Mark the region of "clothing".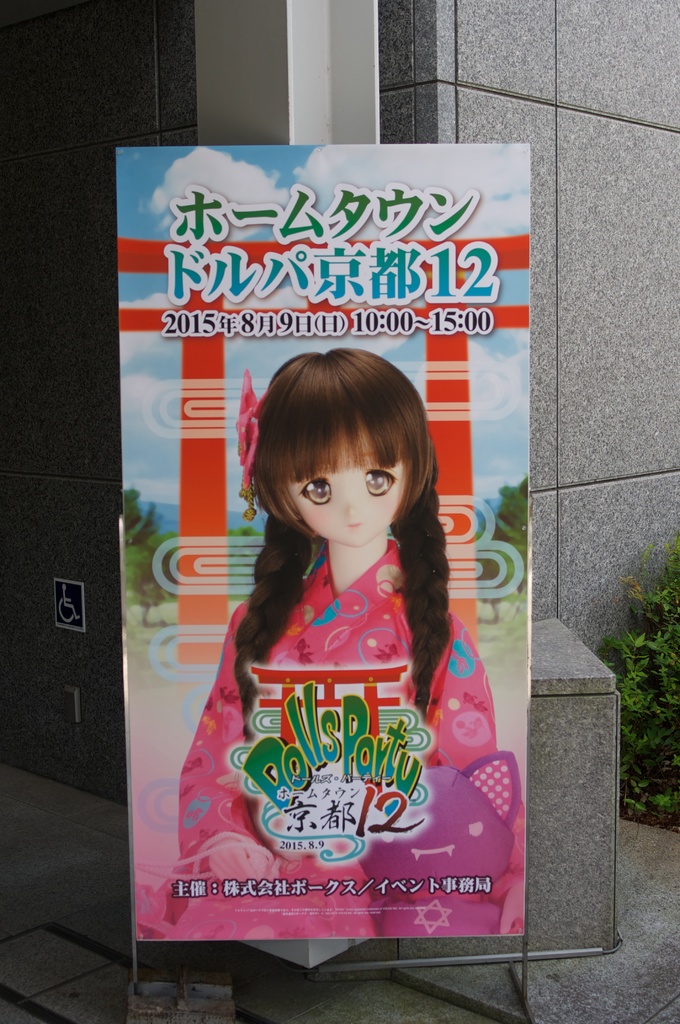
Region: detection(175, 509, 517, 944).
